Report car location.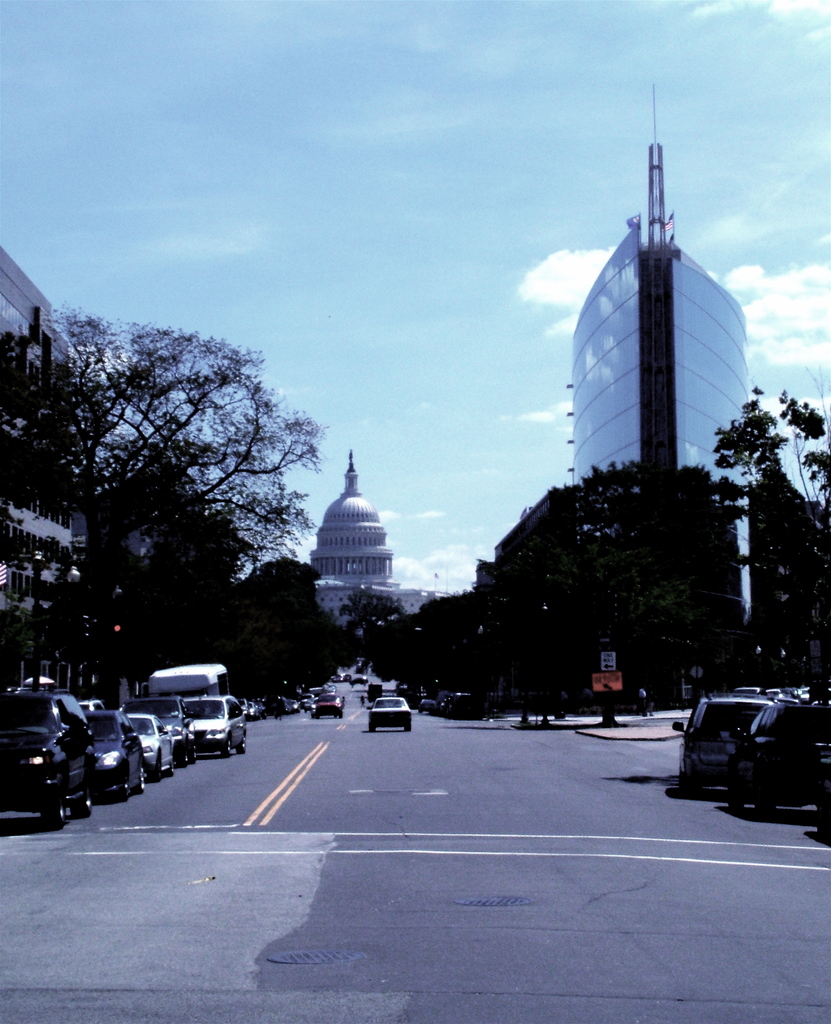
Report: bbox(349, 673, 363, 683).
